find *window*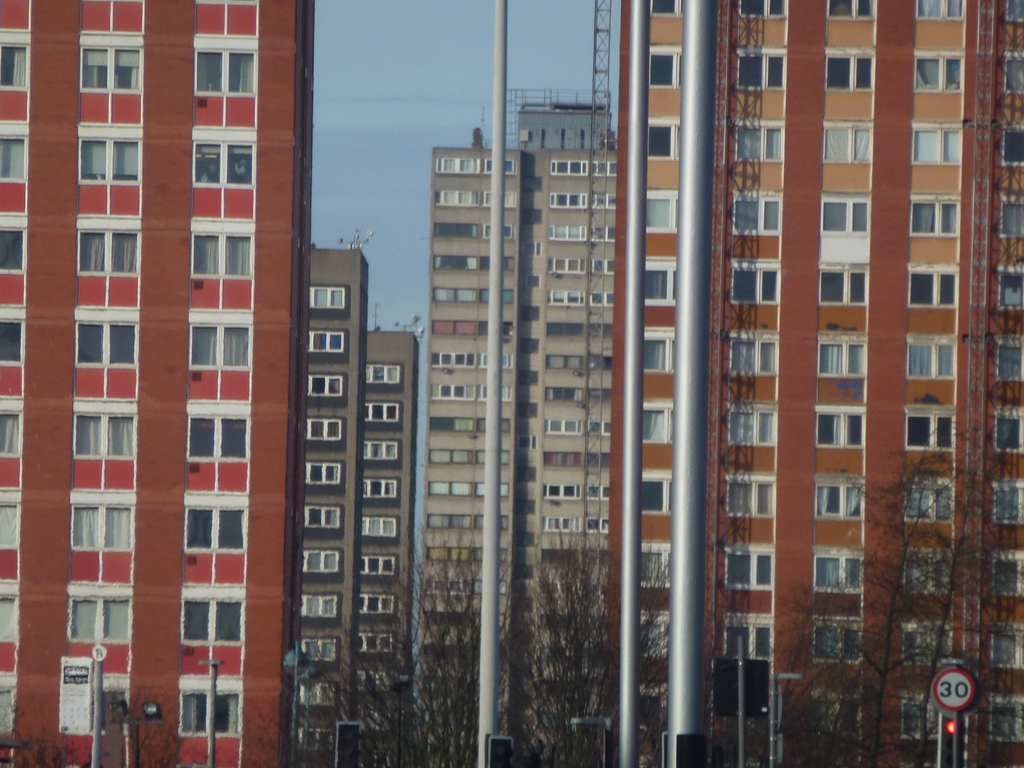
[305, 417, 340, 440]
